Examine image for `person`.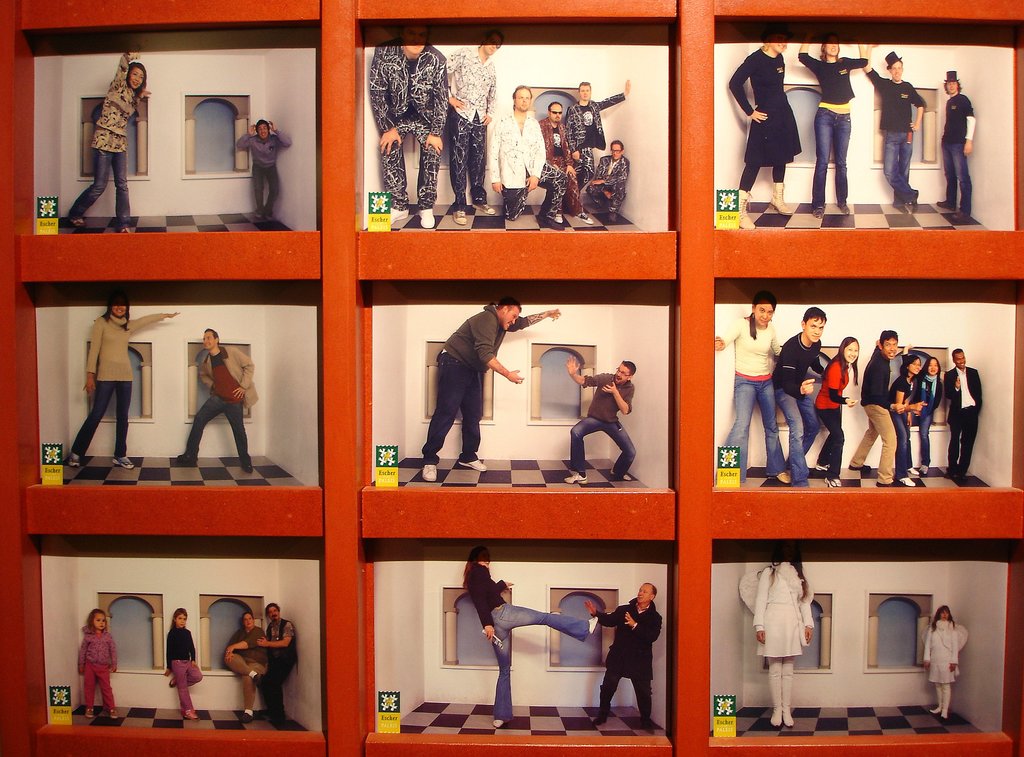
Examination result: [420,300,562,482].
